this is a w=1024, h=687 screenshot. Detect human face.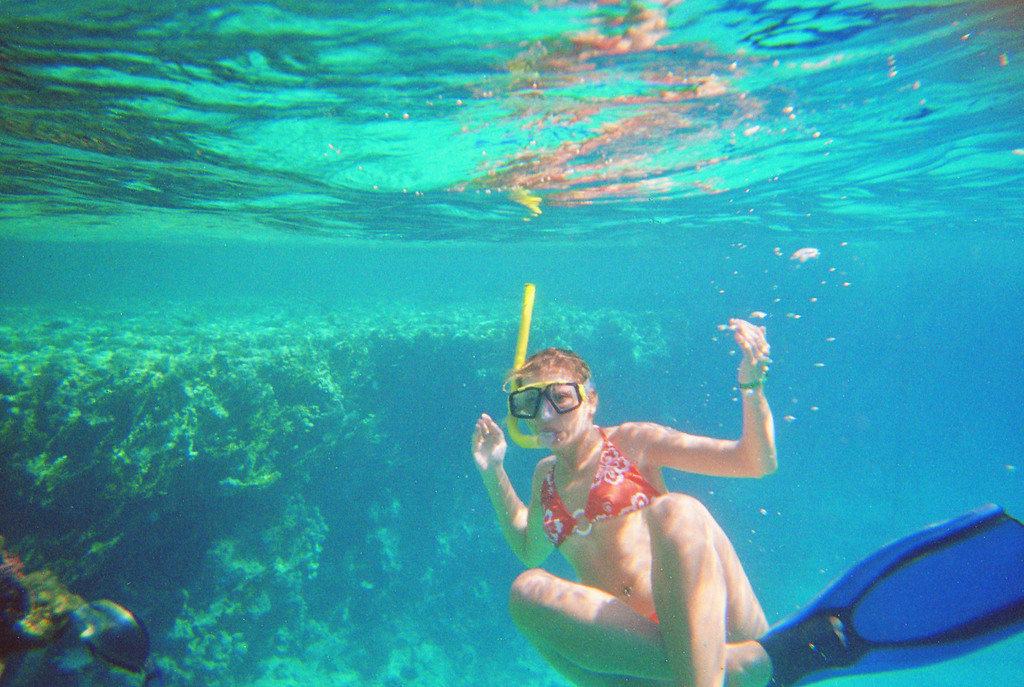
bbox=[519, 379, 594, 450].
